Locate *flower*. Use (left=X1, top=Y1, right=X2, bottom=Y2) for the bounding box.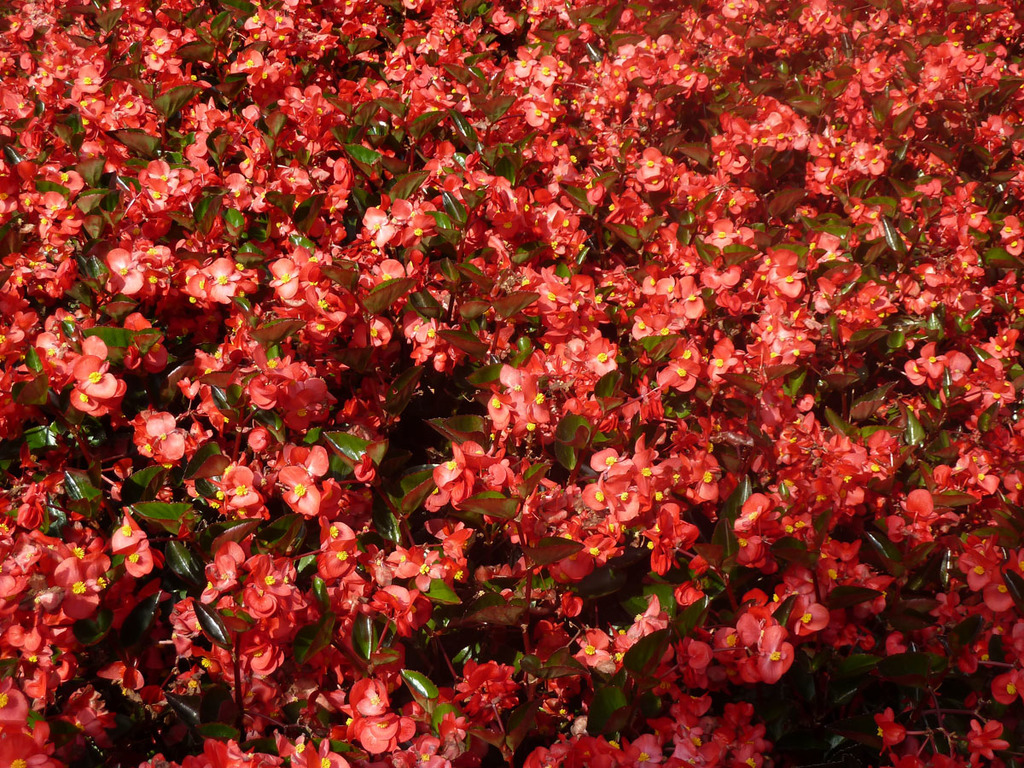
(left=448, top=667, right=526, bottom=742).
